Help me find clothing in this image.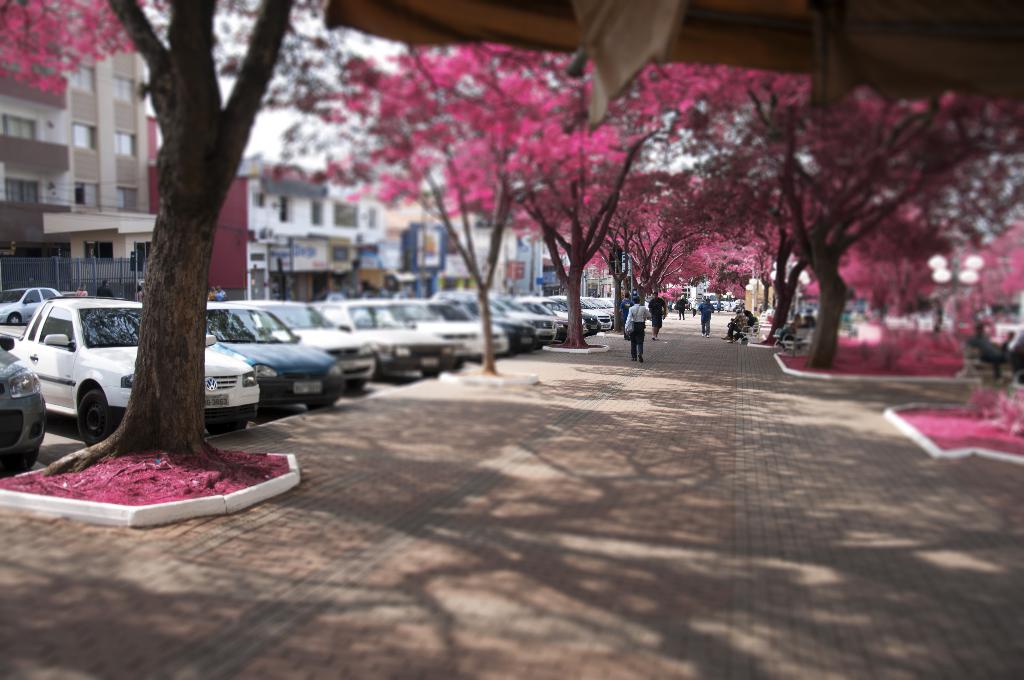
Found it: (621, 301, 653, 360).
